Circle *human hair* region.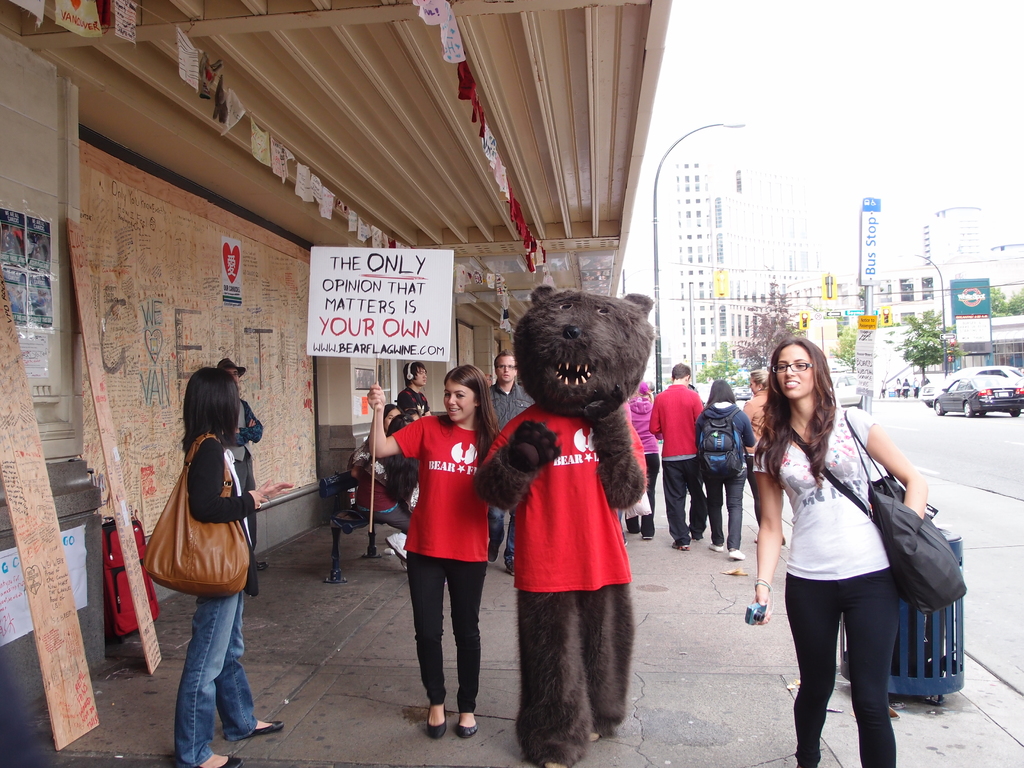
Region: 446:361:500:464.
